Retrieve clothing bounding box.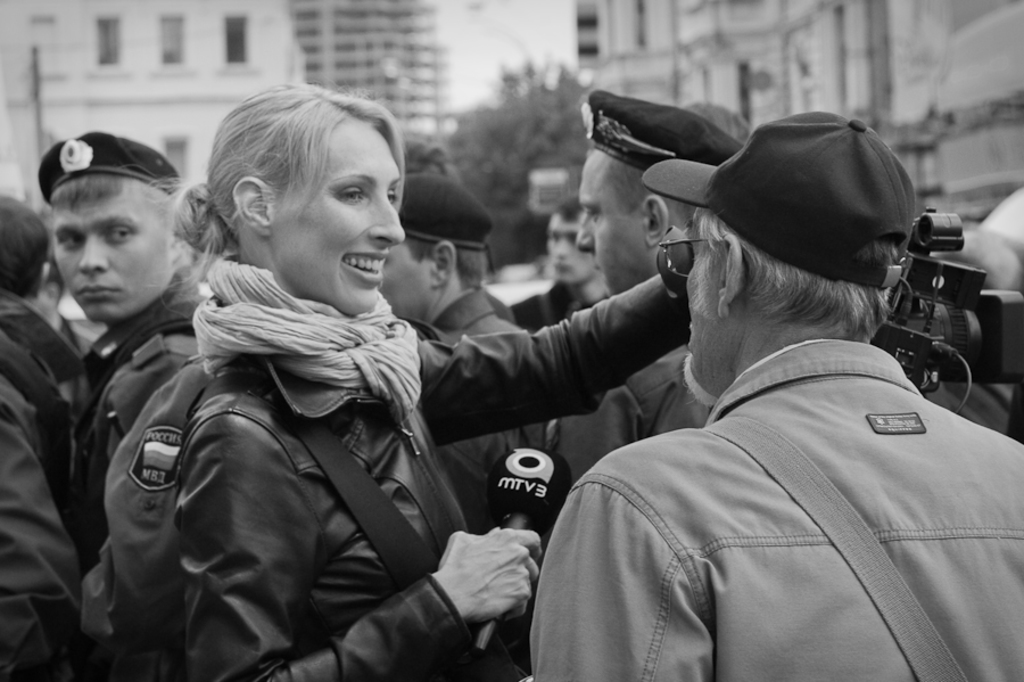
Bounding box: x1=174, y1=250, x2=692, y2=681.
